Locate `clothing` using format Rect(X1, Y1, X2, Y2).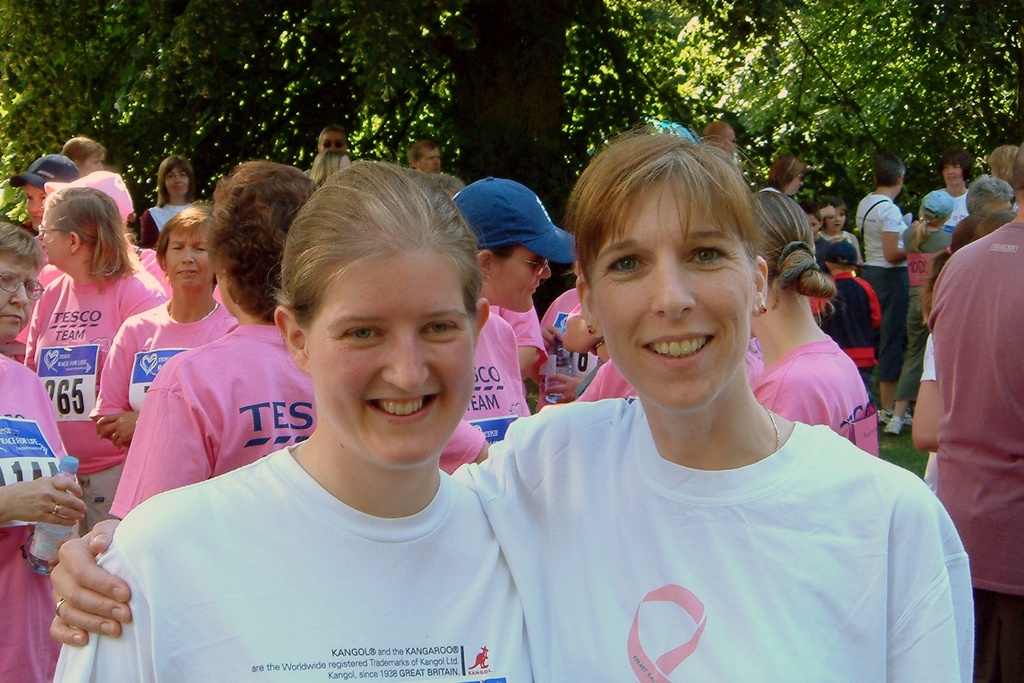
Rect(931, 222, 1023, 682).
